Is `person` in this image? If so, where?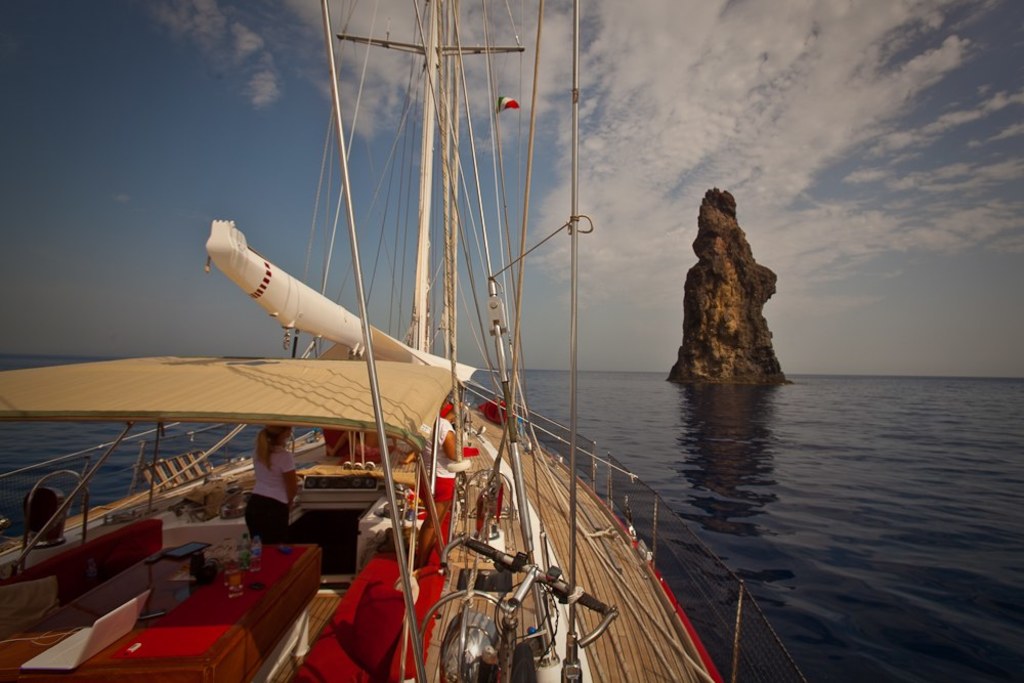
Yes, at [247,423,298,540].
